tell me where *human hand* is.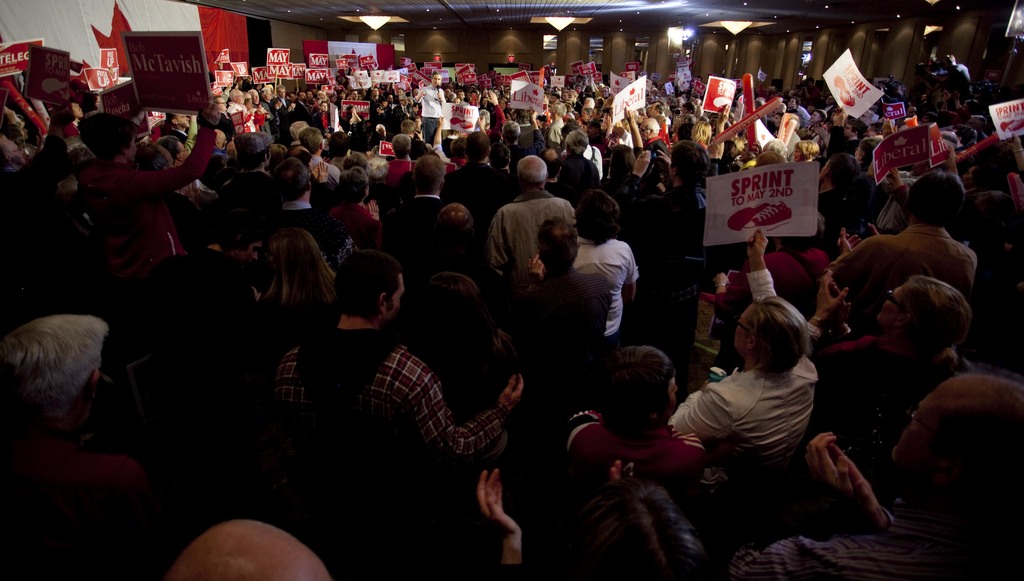
*human hand* is at (712,272,730,286).
